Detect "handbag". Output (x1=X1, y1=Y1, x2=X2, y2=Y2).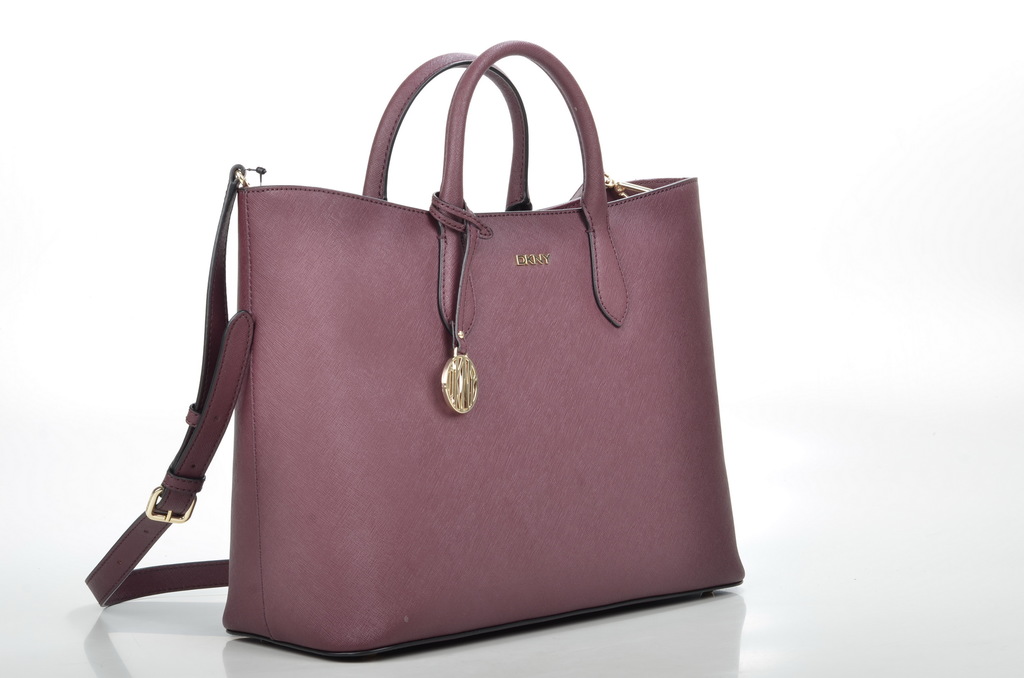
(x1=84, y1=36, x2=750, y2=666).
